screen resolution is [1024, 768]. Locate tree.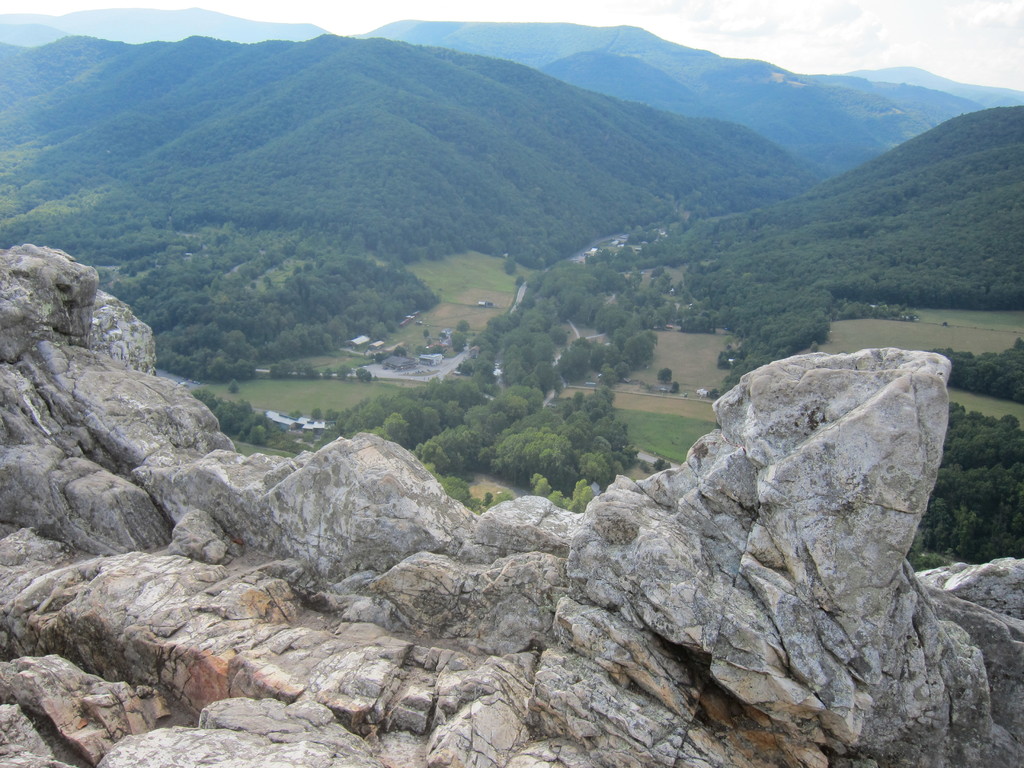
locate(102, 276, 118, 289).
